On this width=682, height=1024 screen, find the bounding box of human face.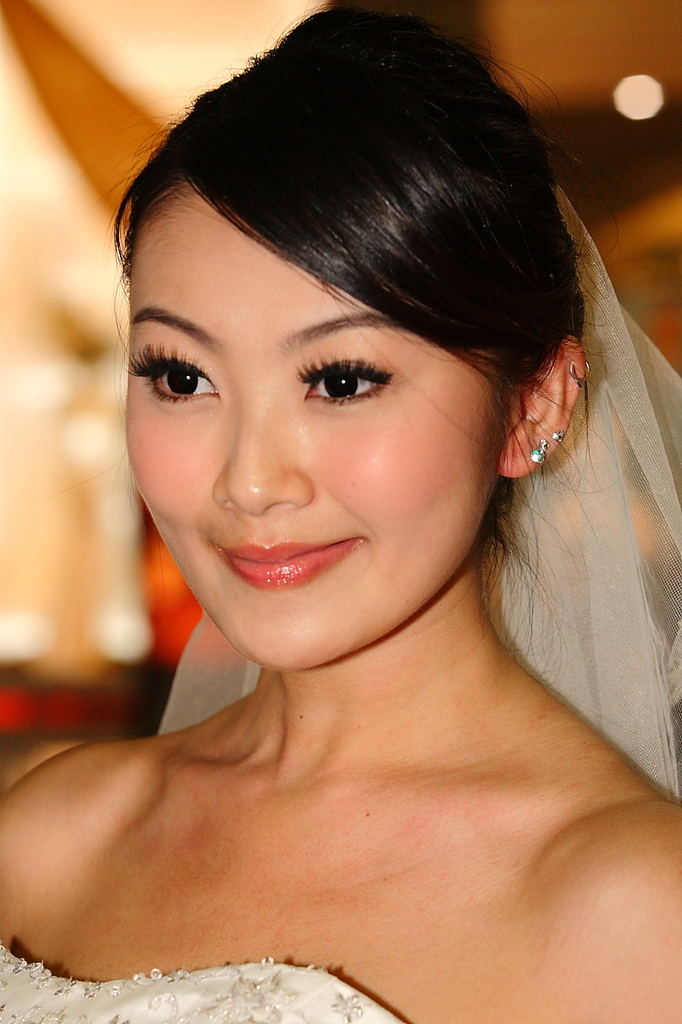
Bounding box: Rect(126, 181, 497, 668).
